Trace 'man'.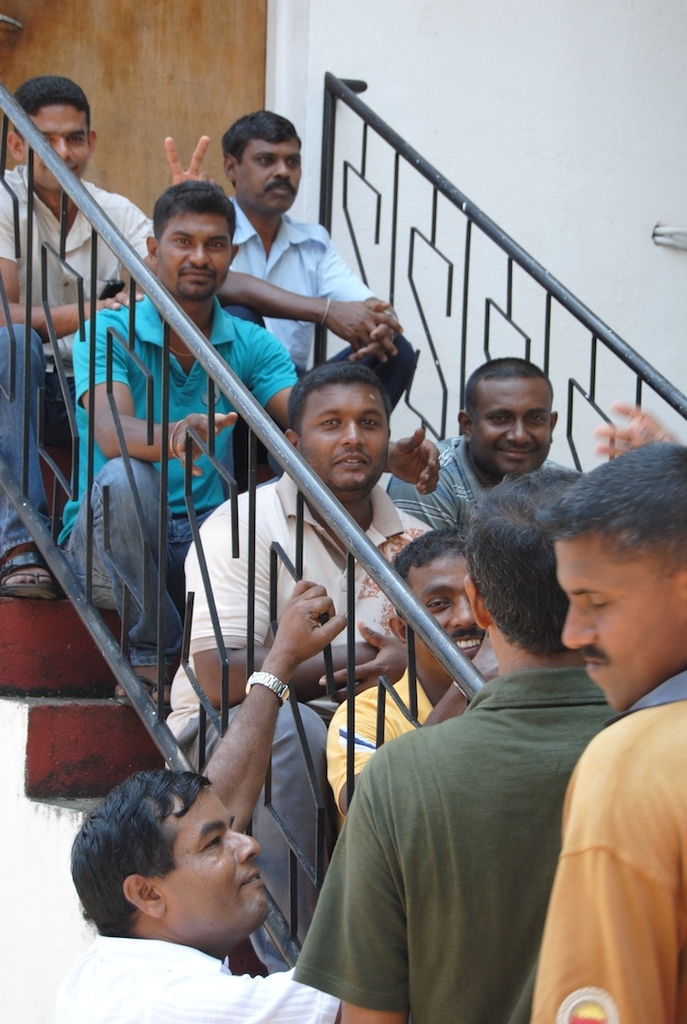
Traced to 324 512 489 834.
